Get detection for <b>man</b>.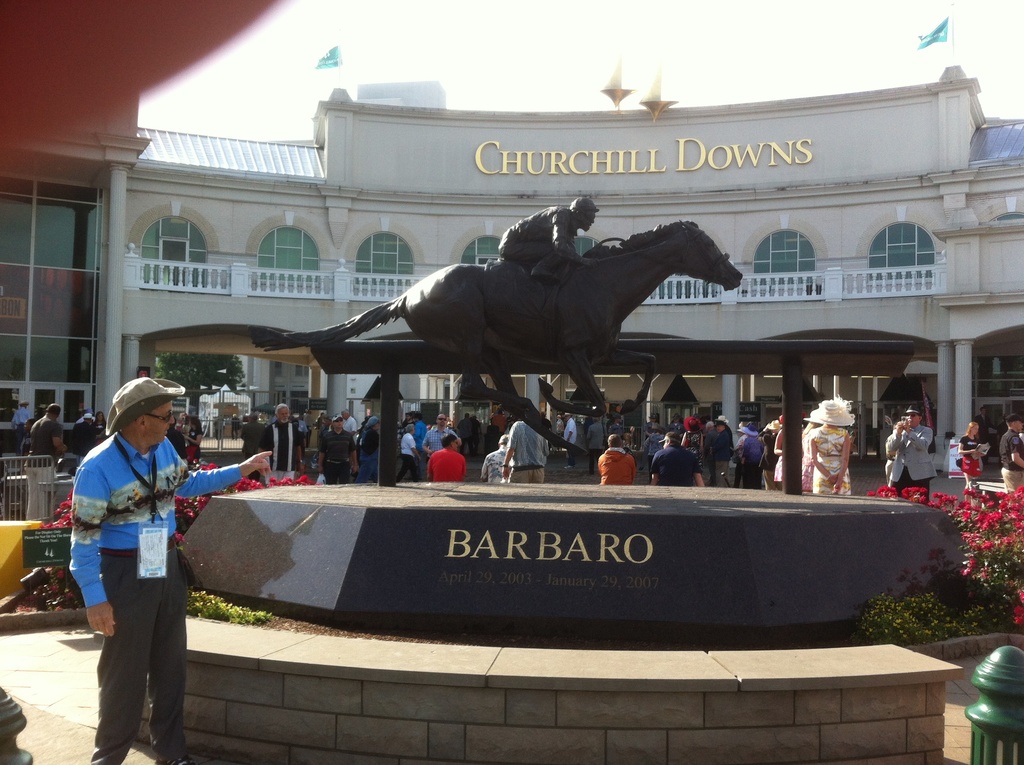
Detection: l=319, t=412, r=354, b=488.
